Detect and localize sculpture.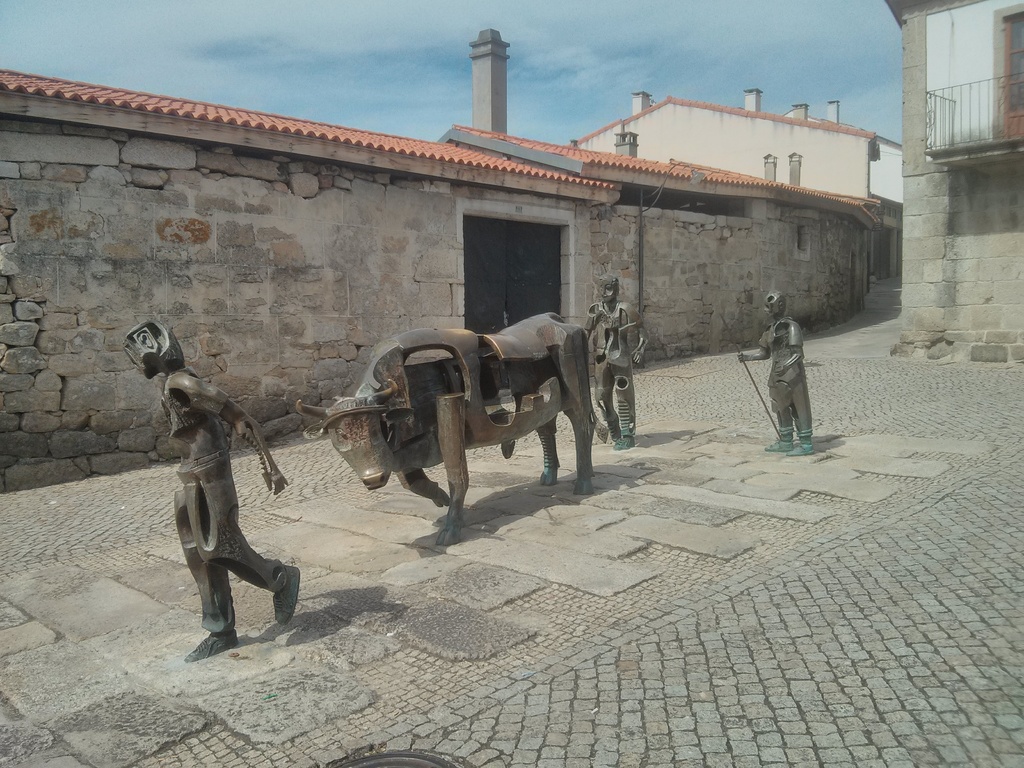
Localized at [left=580, top=273, right=653, bottom=452].
